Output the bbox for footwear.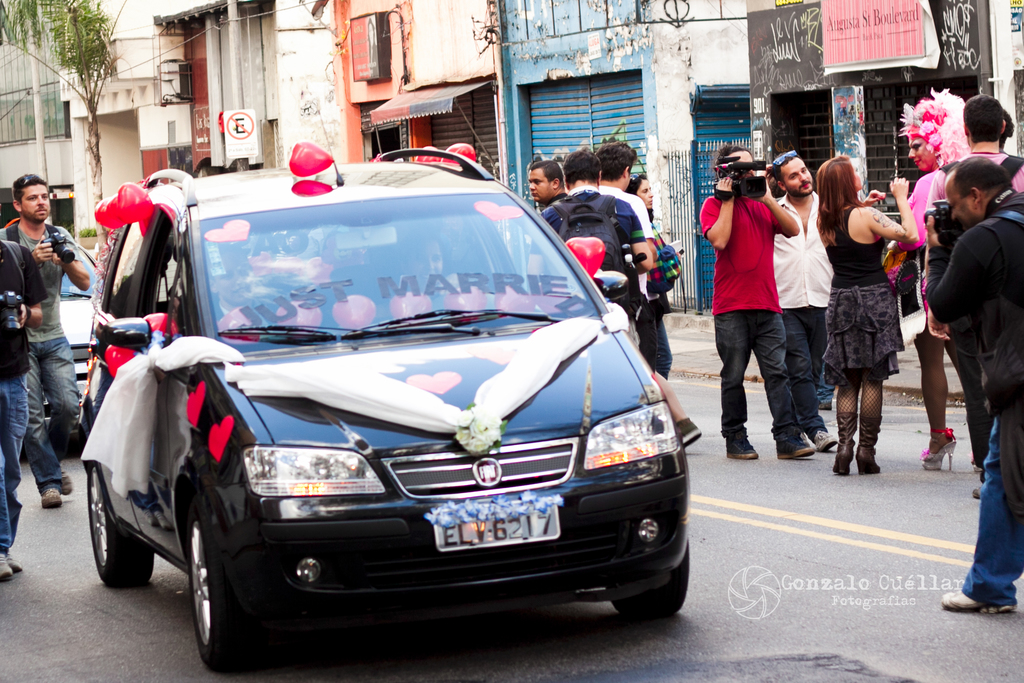
(left=728, top=426, right=757, bottom=460).
